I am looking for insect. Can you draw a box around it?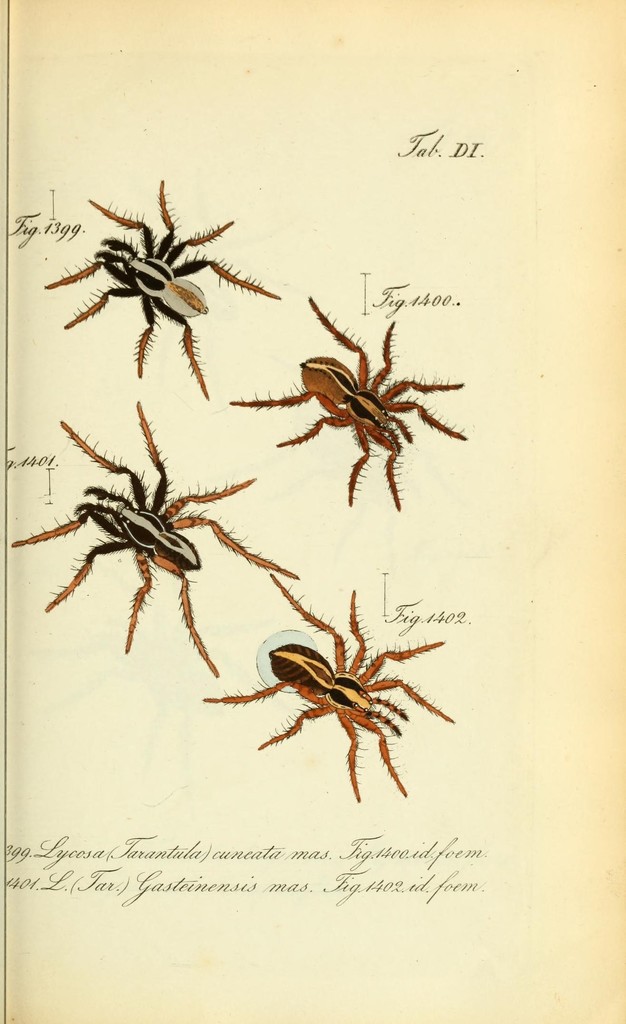
Sure, the bounding box is (left=38, top=176, right=285, bottom=402).
